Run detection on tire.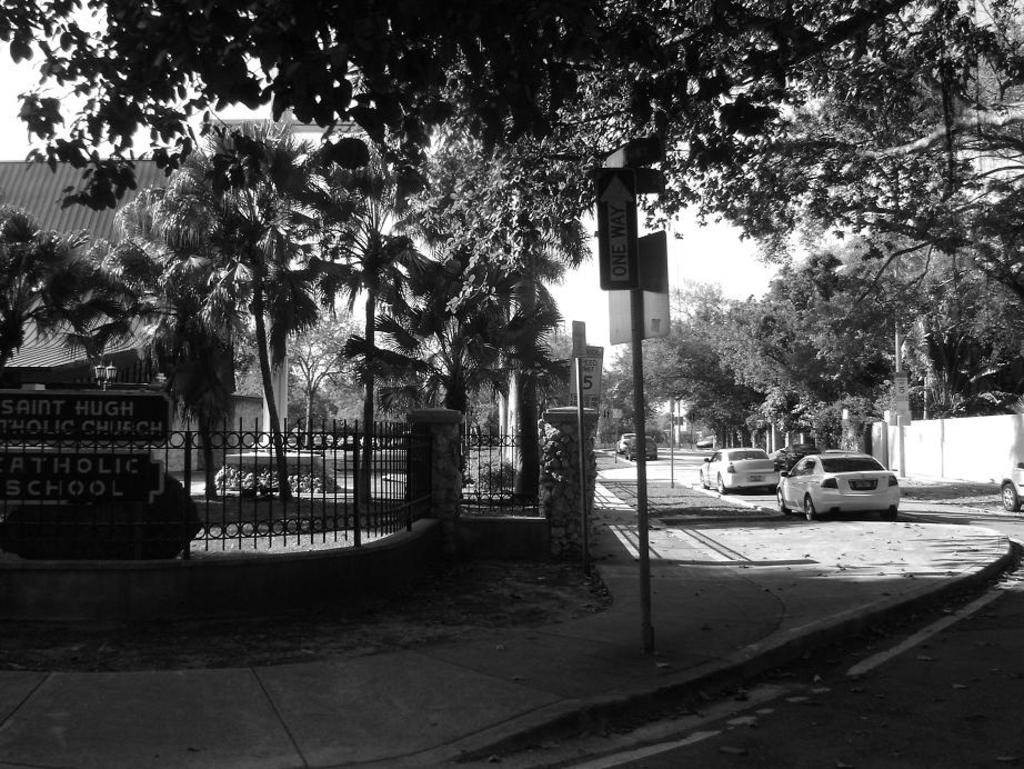
Result: <region>880, 507, 896, 520</region>.
